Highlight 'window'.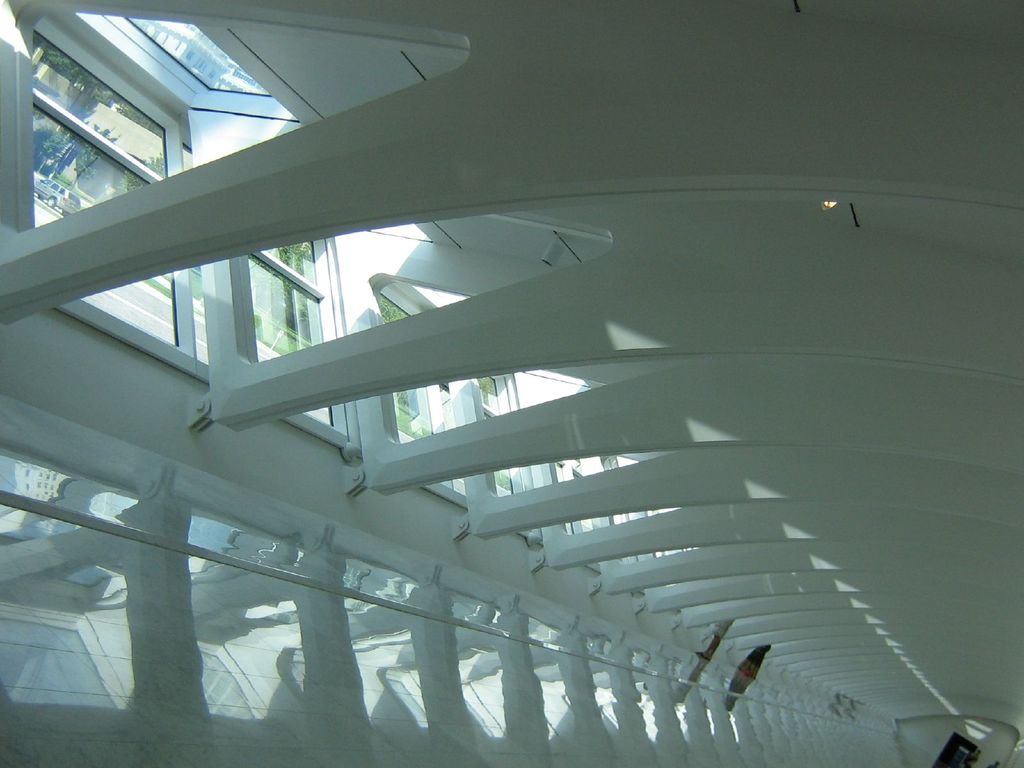
Highlighted region: bbox=[244, 236, 334, 428].
